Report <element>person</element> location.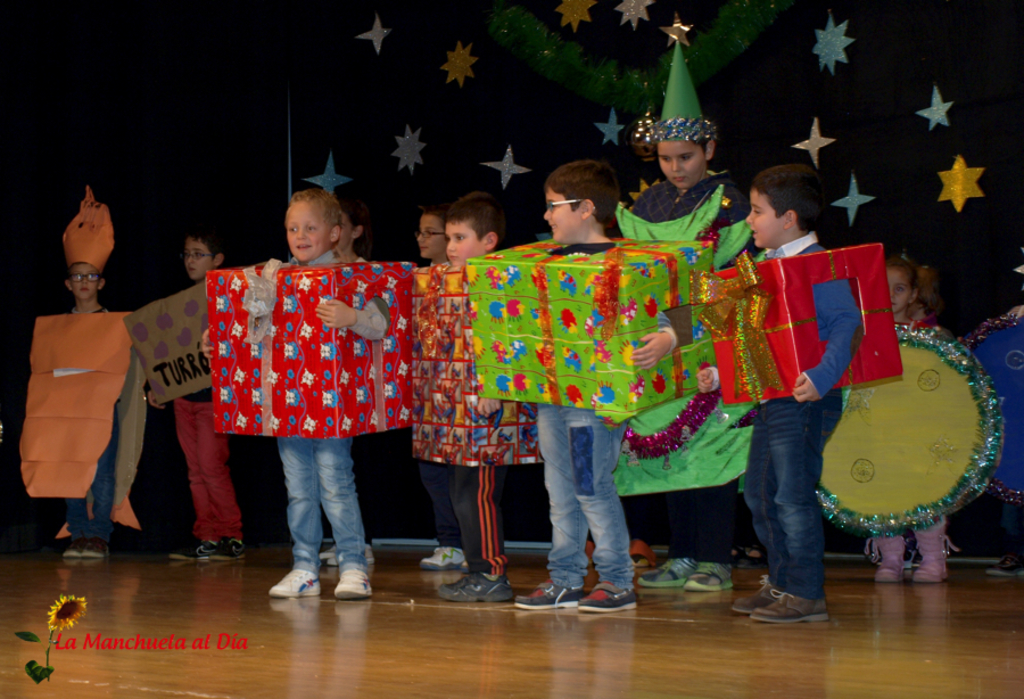
Report: <box>419,200,464,575</box>.
